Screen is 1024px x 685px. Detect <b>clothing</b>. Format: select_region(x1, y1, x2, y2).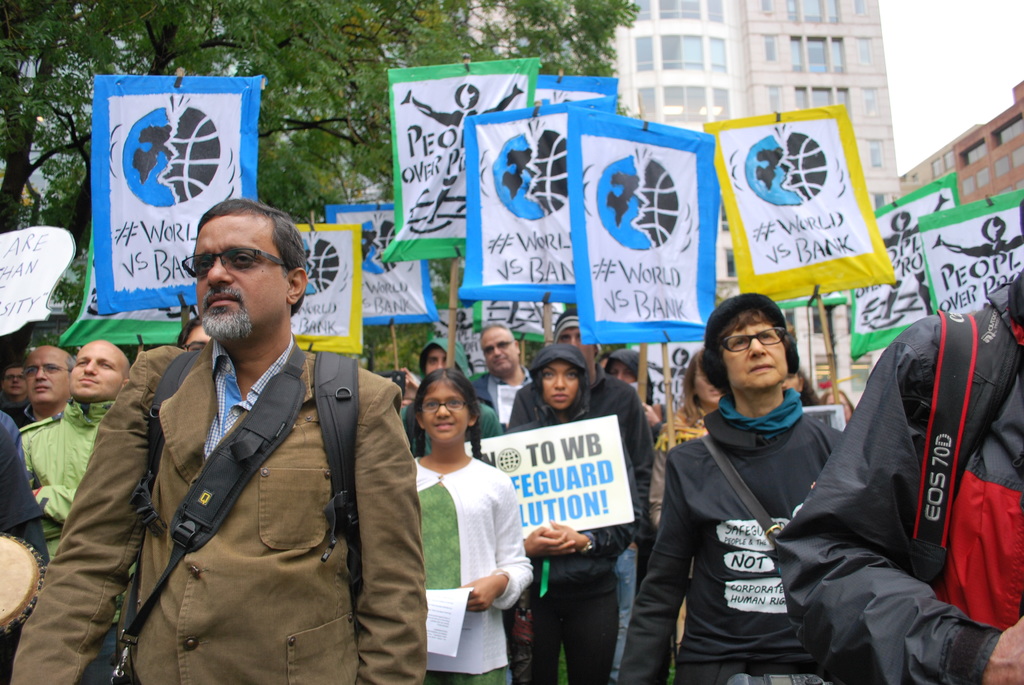
select_region(518, 409, 628, 681).
